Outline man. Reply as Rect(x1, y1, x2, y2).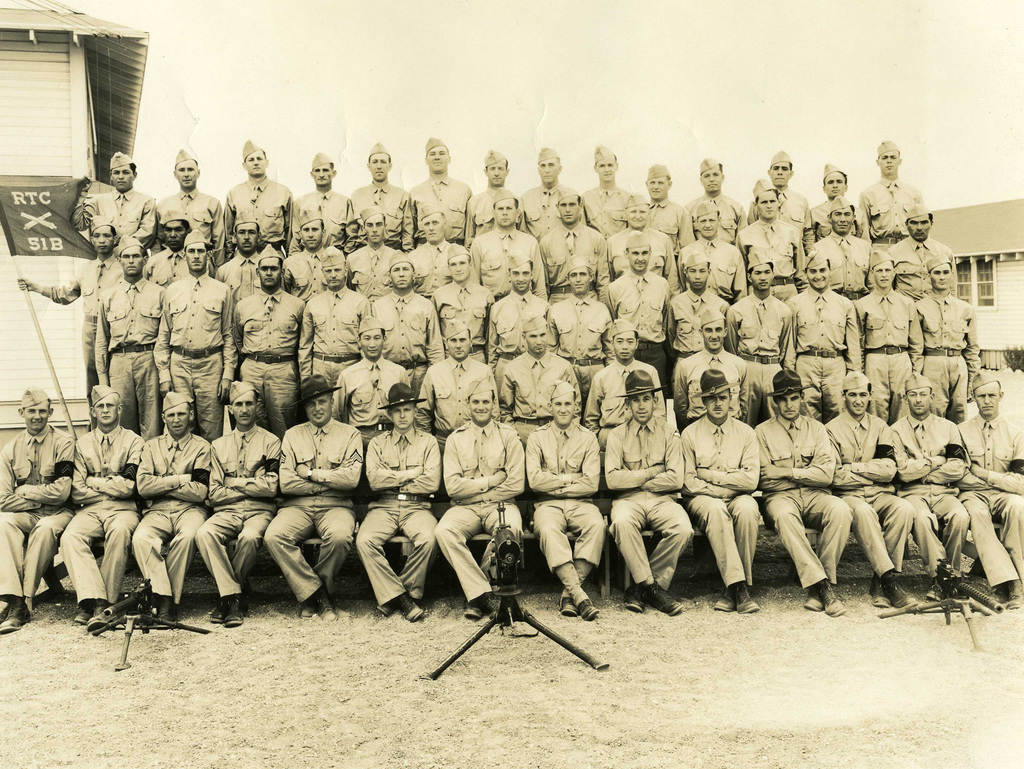
Rect(498, 316, 579, 425).
